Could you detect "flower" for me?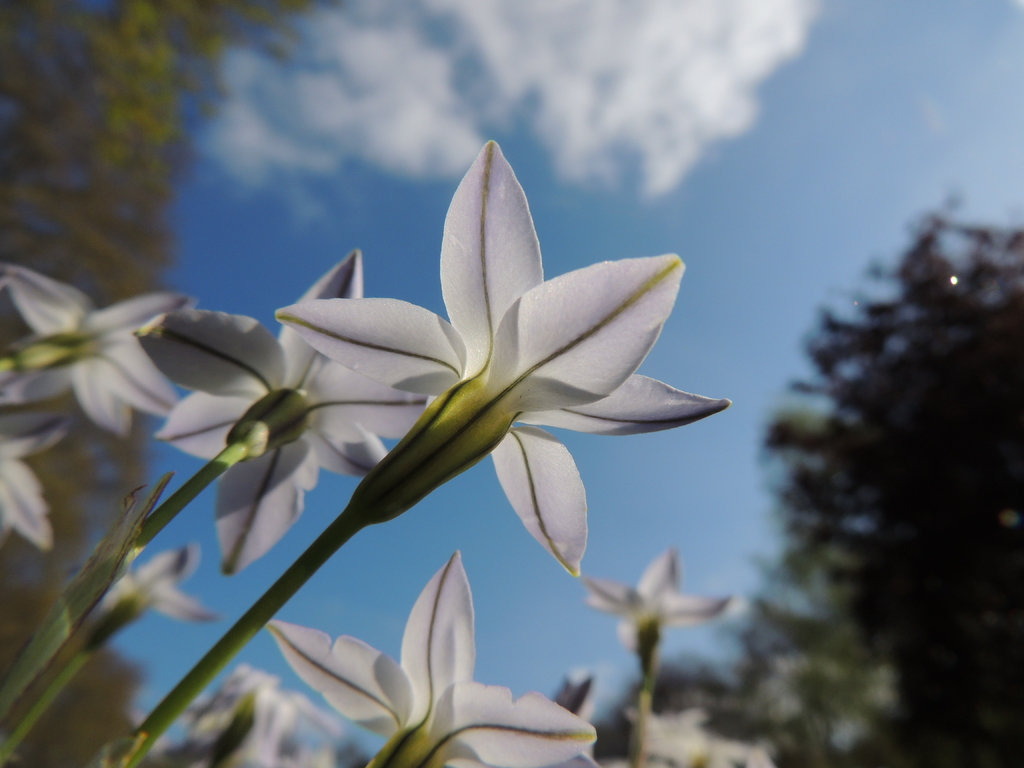
Detection result: [132, 243, 431, 573].
